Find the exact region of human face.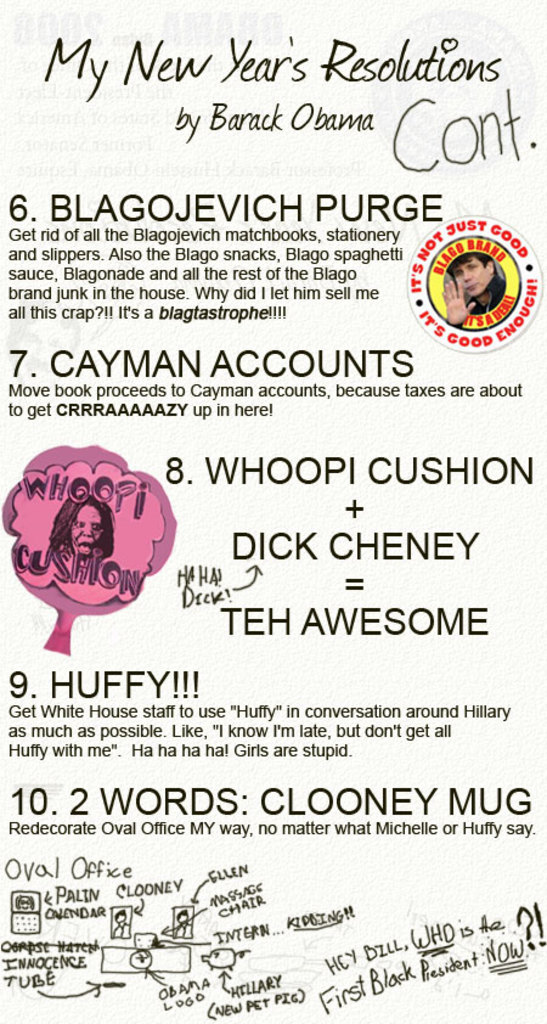
Exact region: 447:255:491:297.
